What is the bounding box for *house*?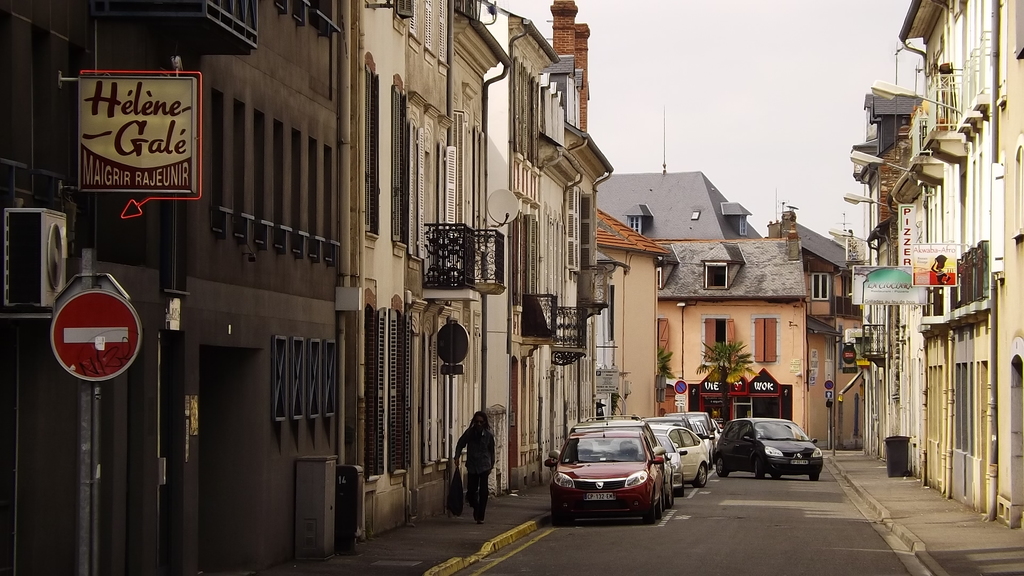
bbox=(595, 207, 670, 418).
